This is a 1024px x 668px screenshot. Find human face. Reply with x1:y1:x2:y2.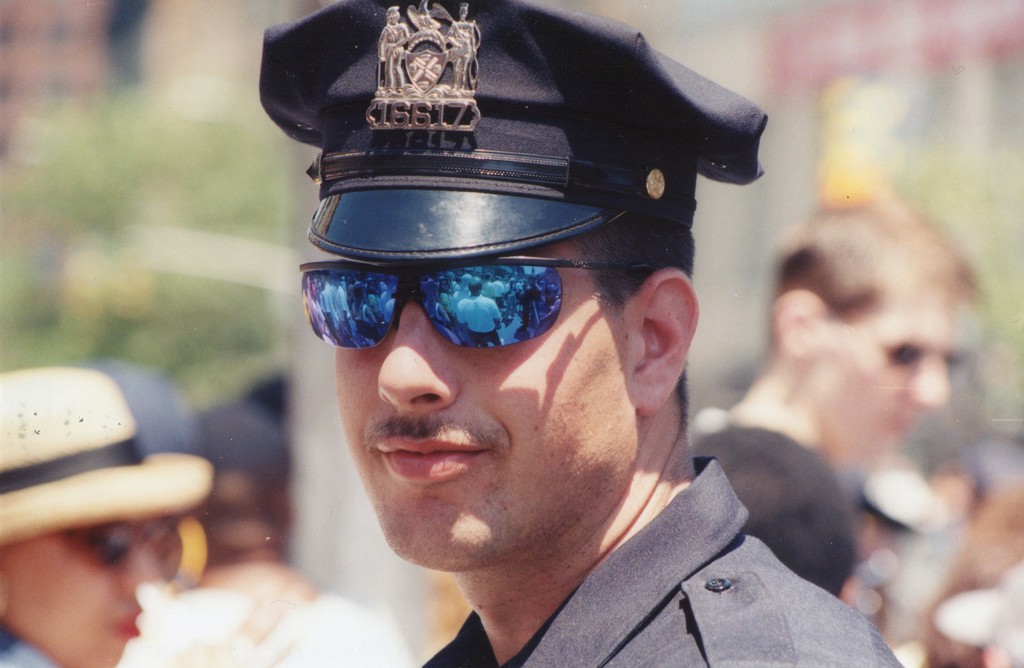
813:302:971:467.
